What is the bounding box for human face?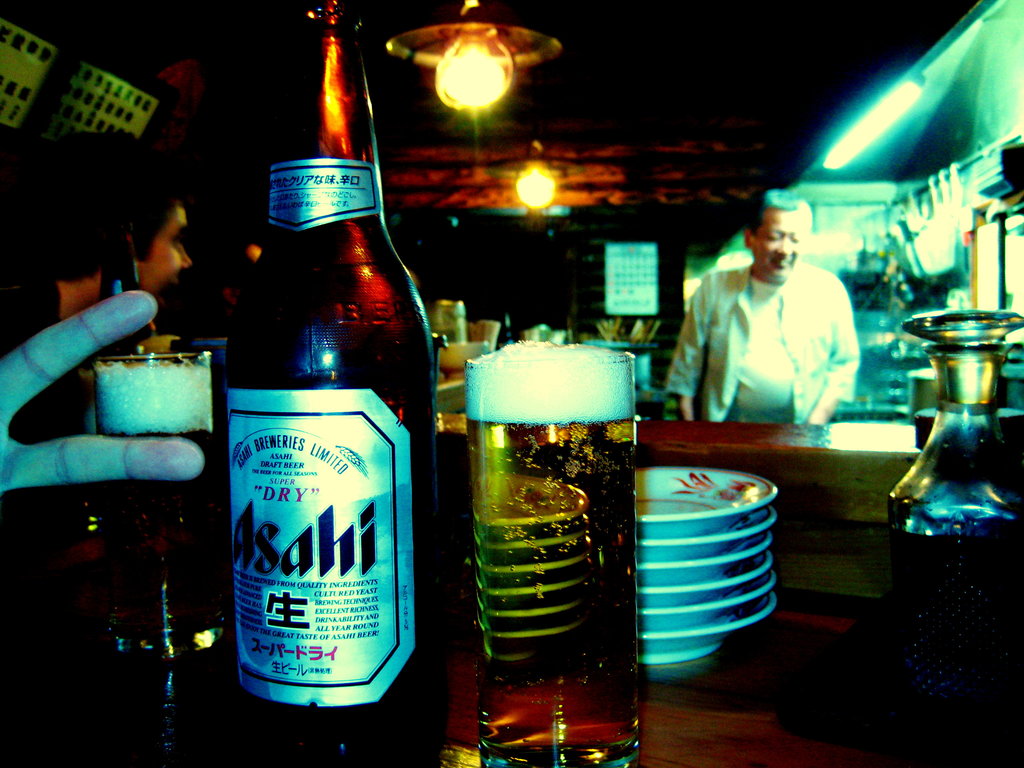
Rect(136, 203, 188, 312).
